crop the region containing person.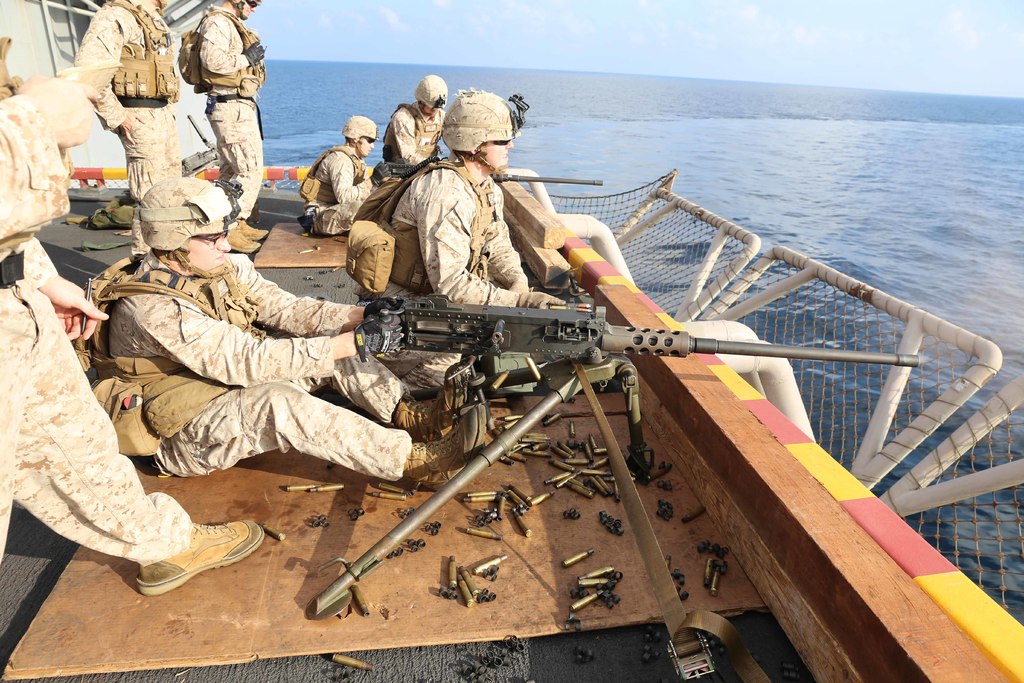
Crop region: rect(371, 78, 582, 352).
